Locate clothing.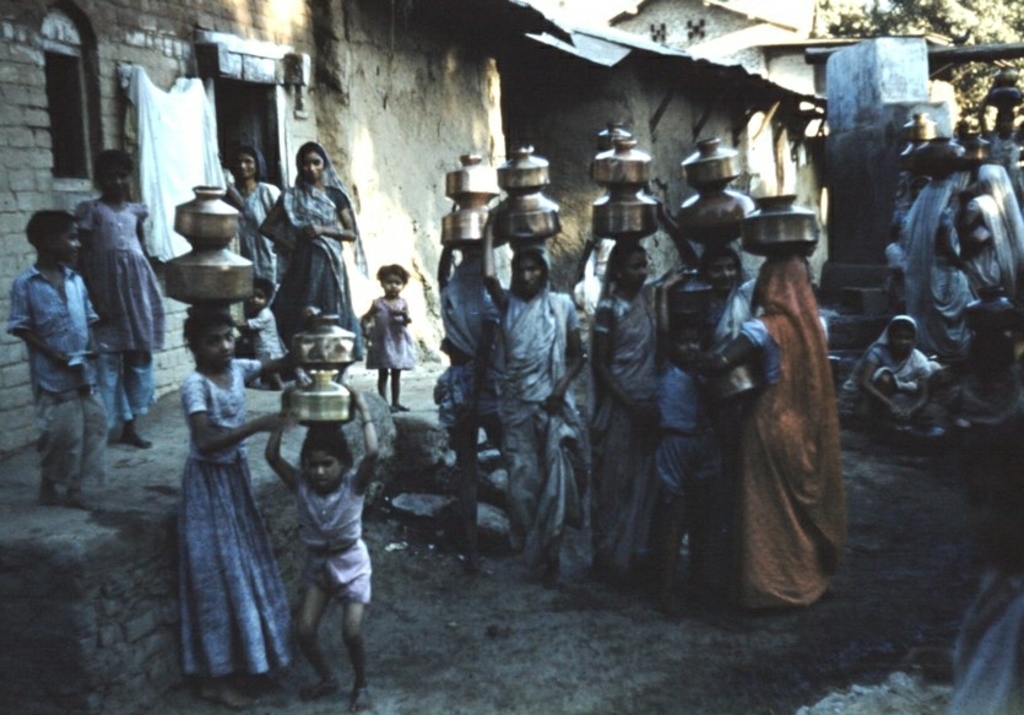
Bounding box: bbox=(730, 250, 851, 610).
